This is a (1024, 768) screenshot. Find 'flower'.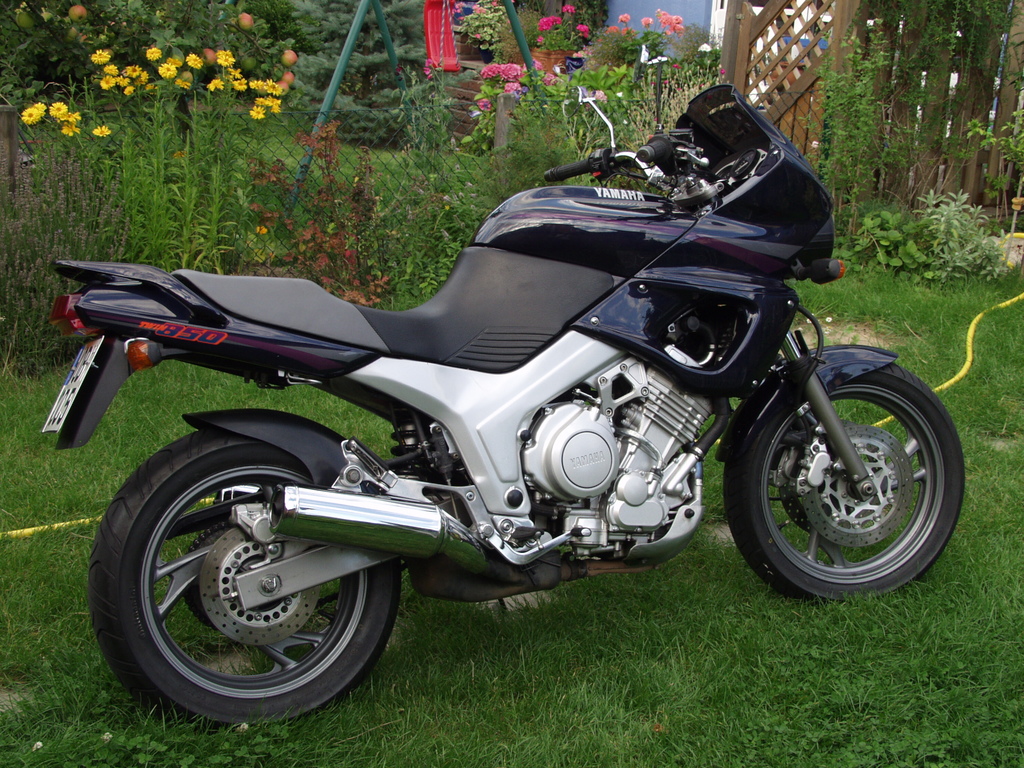
Bounding box: 672:63:684:74.
